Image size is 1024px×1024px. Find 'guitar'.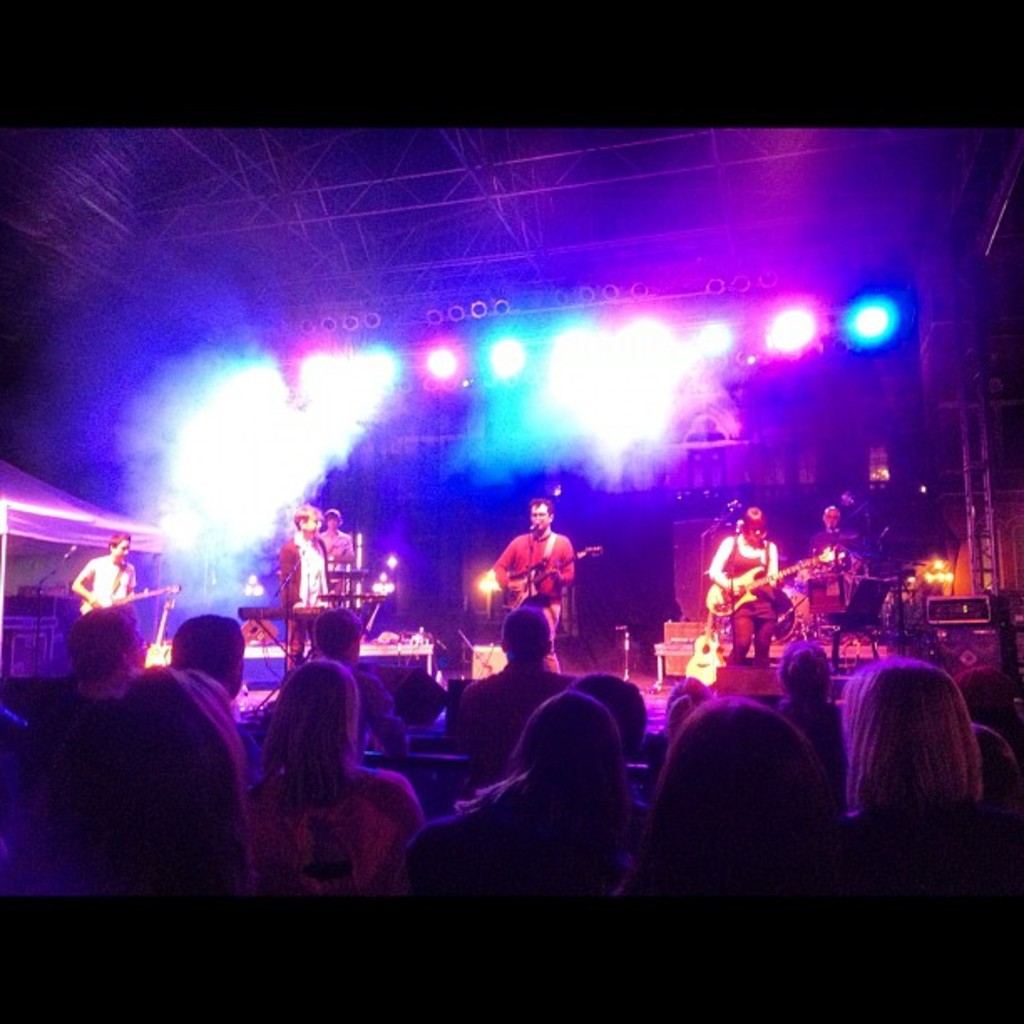
Rect(706, 554, 833, 619).
